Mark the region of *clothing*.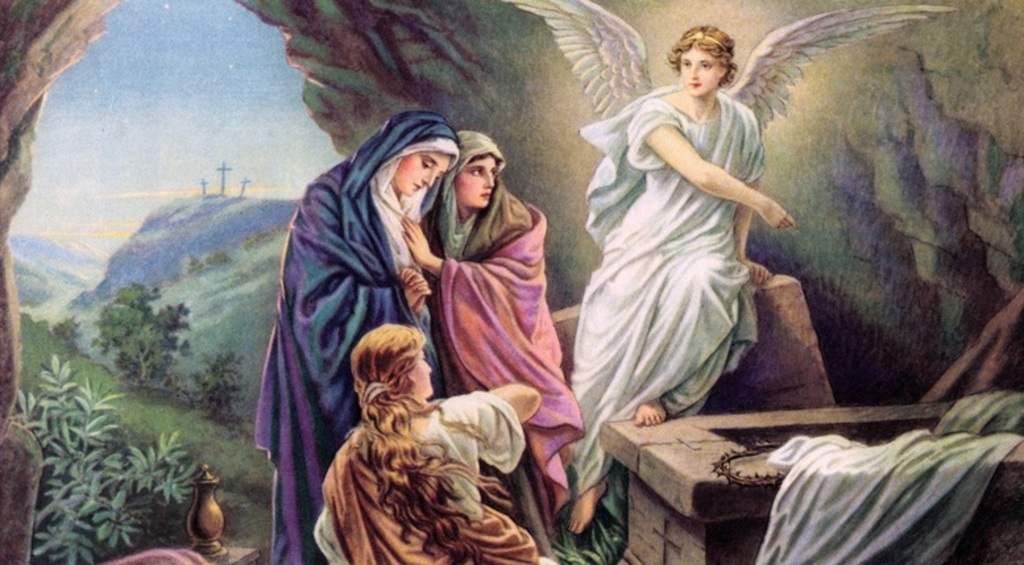
Region: bbox=(261, 121, 492, 519).
